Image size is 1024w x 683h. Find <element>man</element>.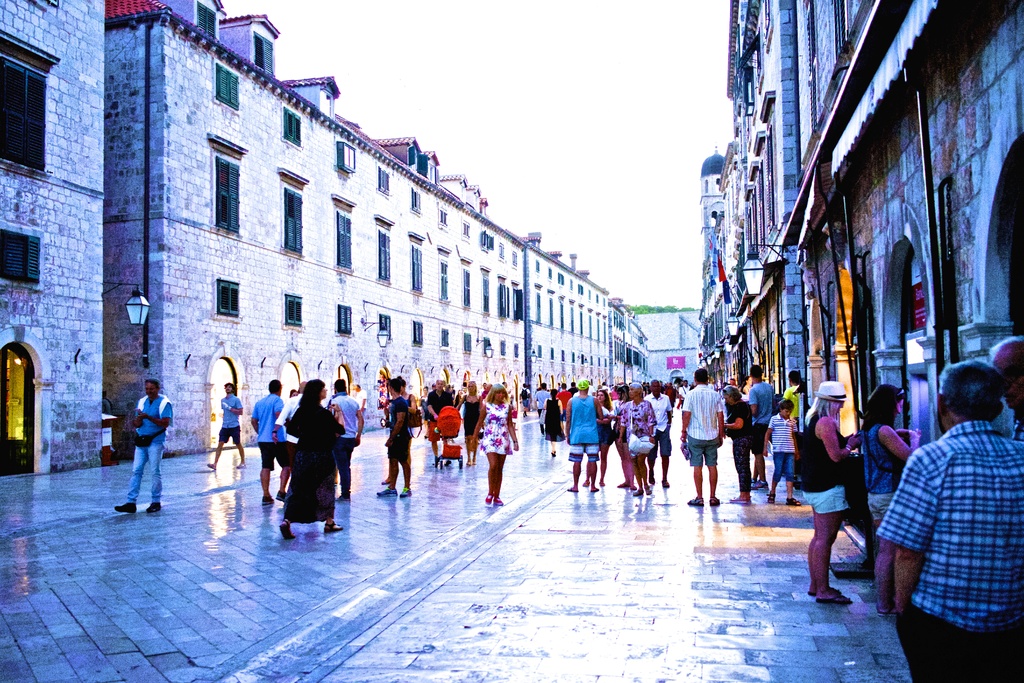
region(559, 371, 607, 491).
